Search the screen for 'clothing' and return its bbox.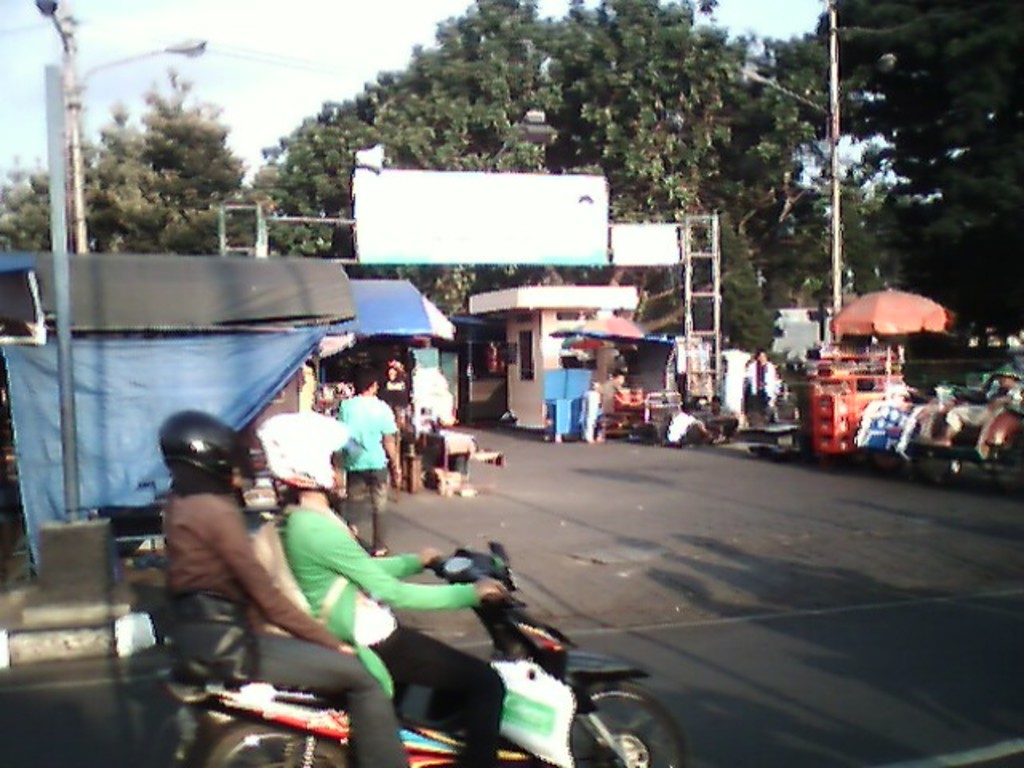
Found: [334, 395, 394, 467].
